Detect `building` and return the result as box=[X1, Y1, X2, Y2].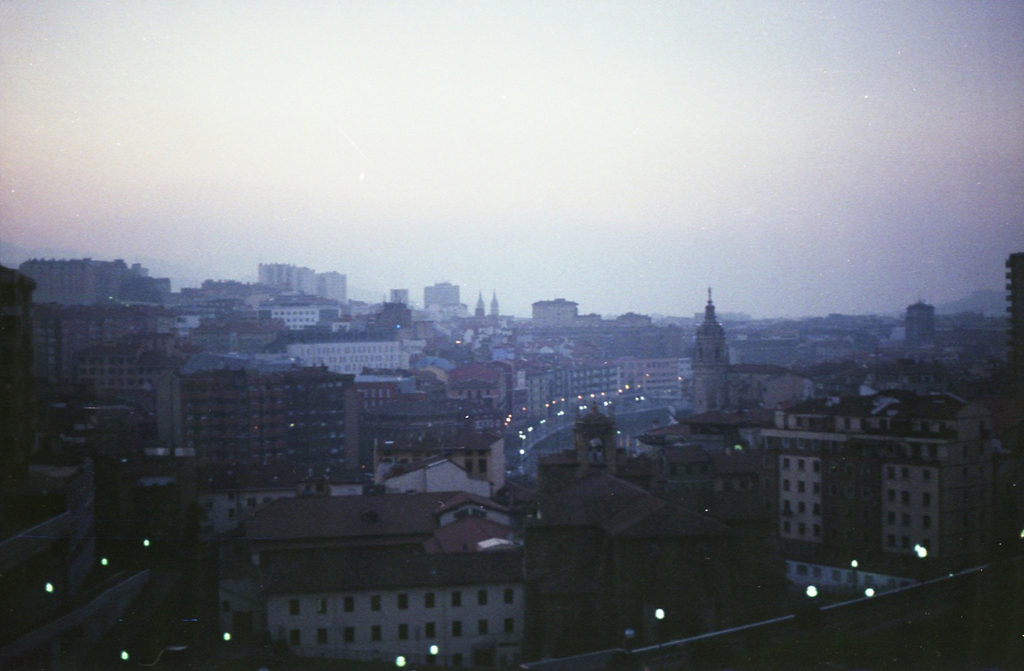
box=[512, 359, 627, 410].
